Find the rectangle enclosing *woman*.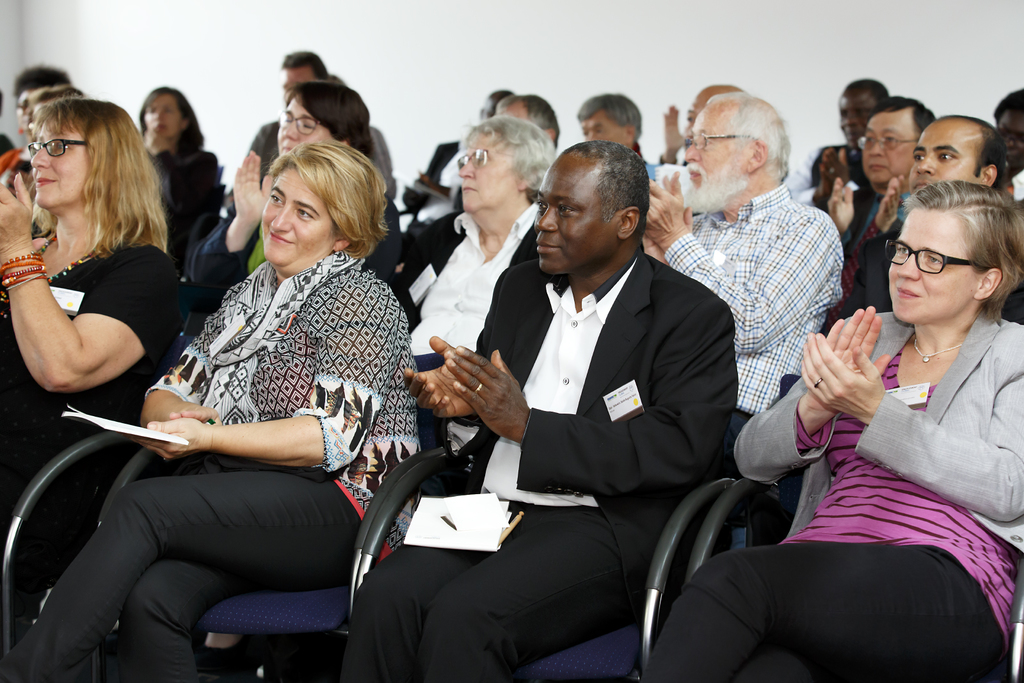
crop(85, 121, 394, 682).
